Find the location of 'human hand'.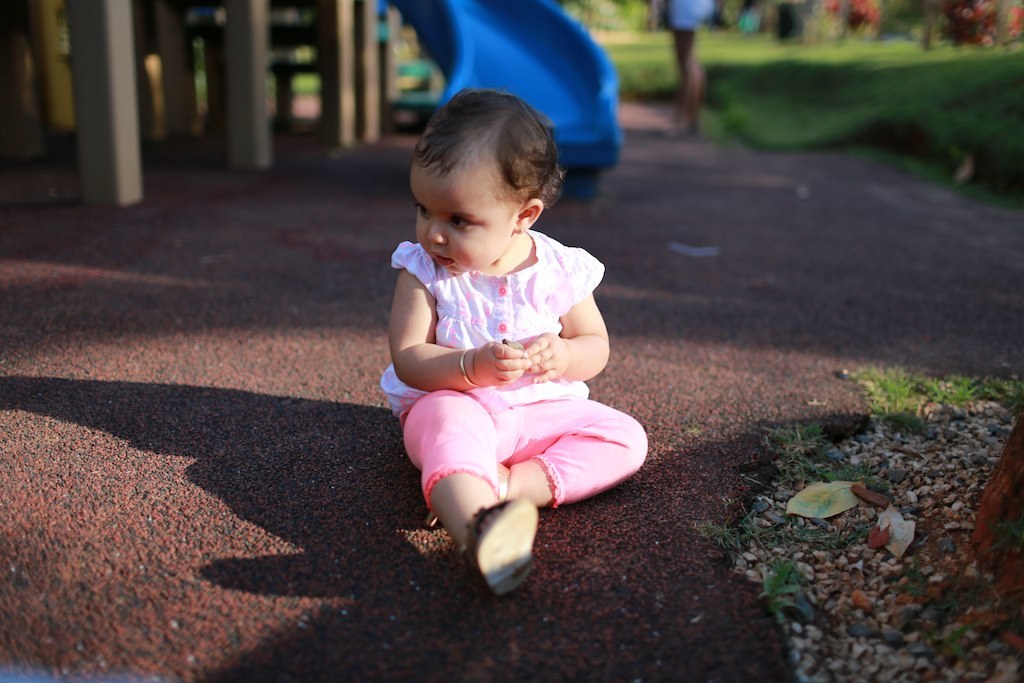
Location: BBox(515, 329, 567, 384).
